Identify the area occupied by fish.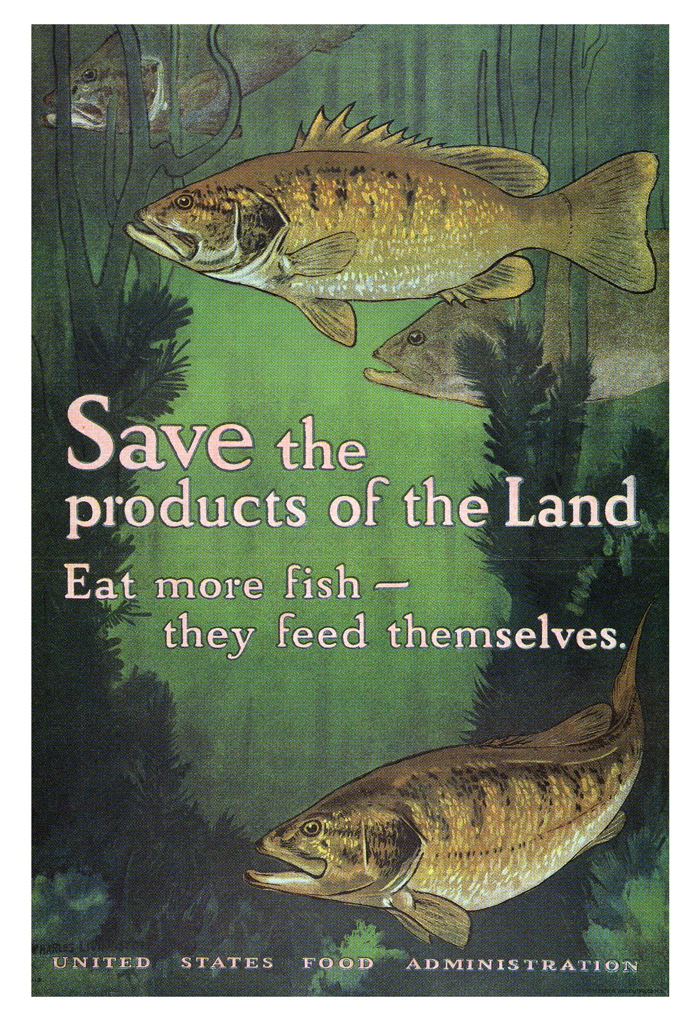
Area: <region>47, 13, 367, 135</region>.
